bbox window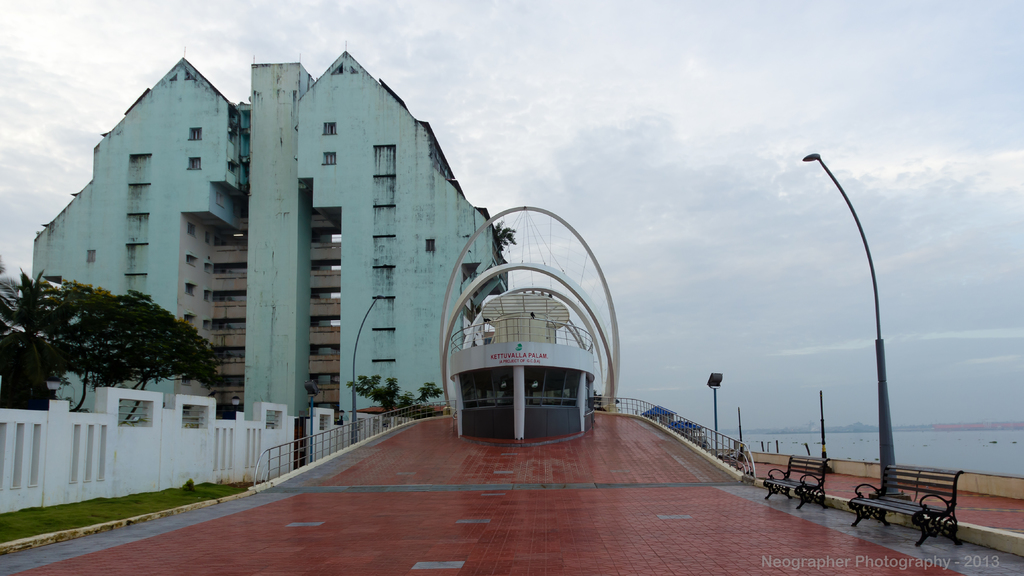
crop(189, 157, 201, 172)
